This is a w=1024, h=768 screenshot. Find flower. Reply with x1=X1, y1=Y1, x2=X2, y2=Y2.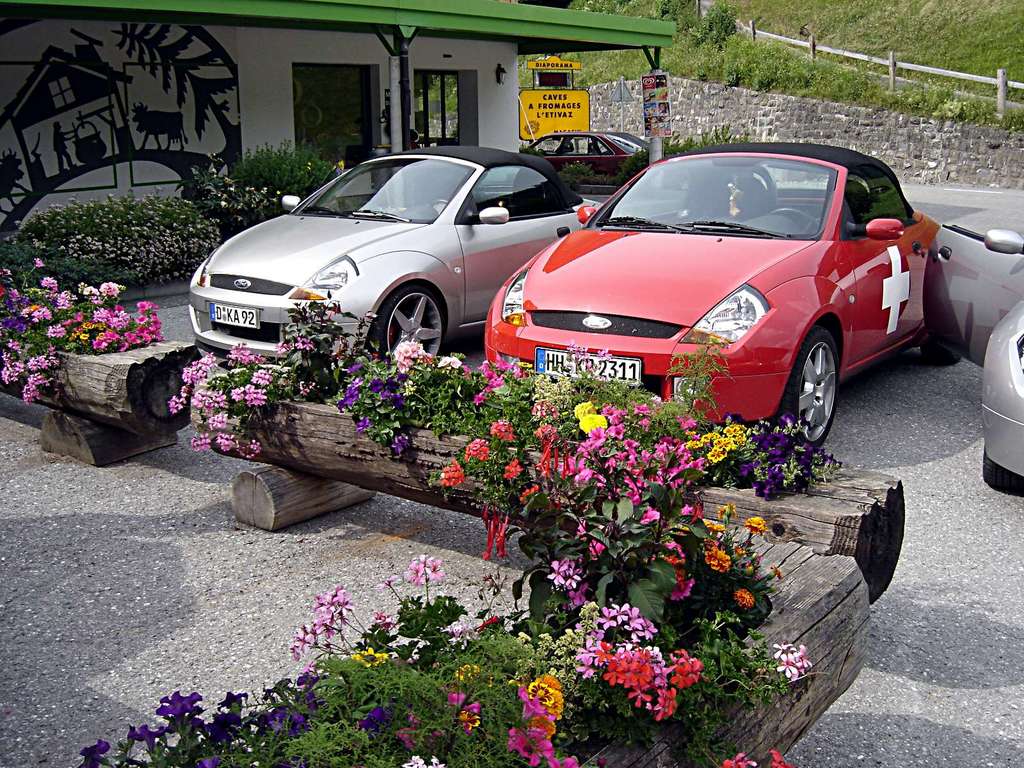
x1=330, y1=335, x2=462, y2=457.
